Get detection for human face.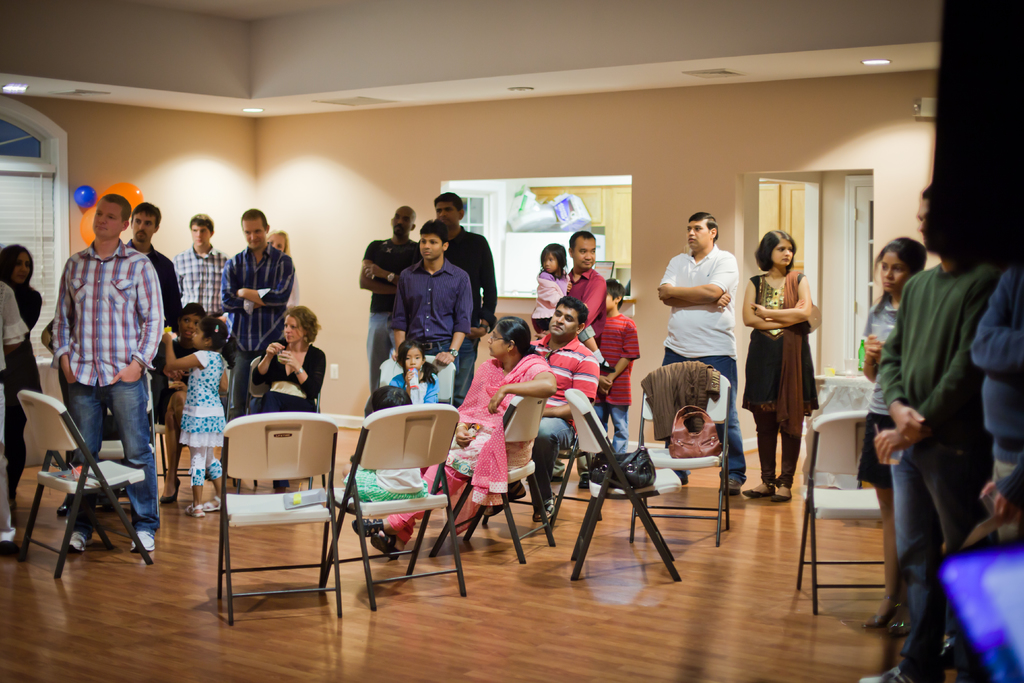
Detection: 388:209:414:236.
